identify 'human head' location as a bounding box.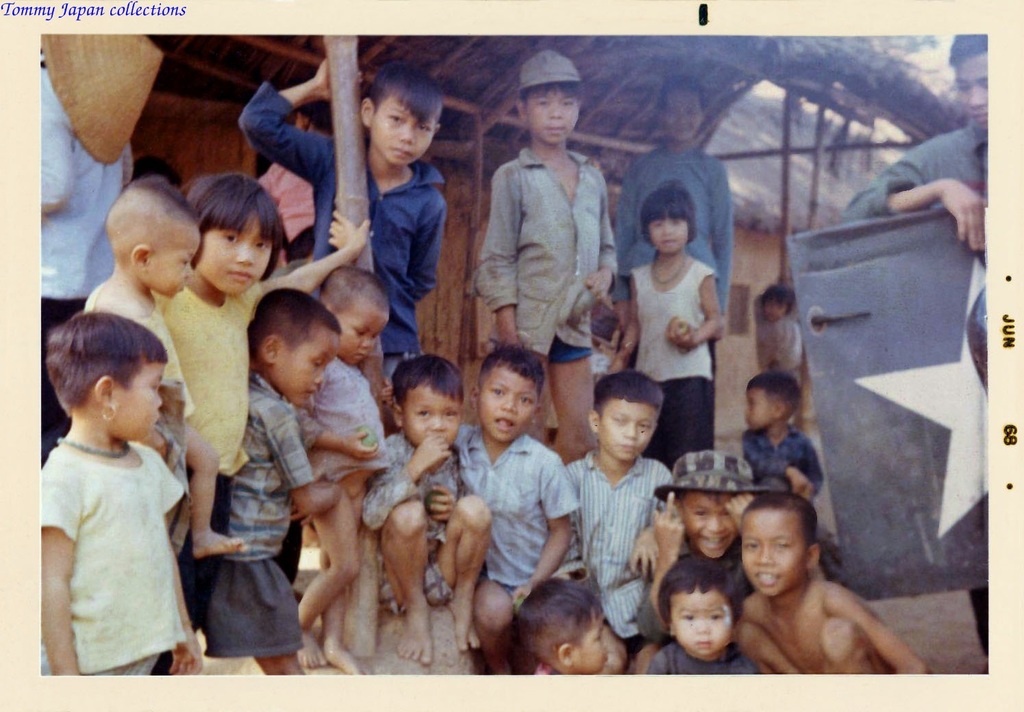
(760,286,799,326).
